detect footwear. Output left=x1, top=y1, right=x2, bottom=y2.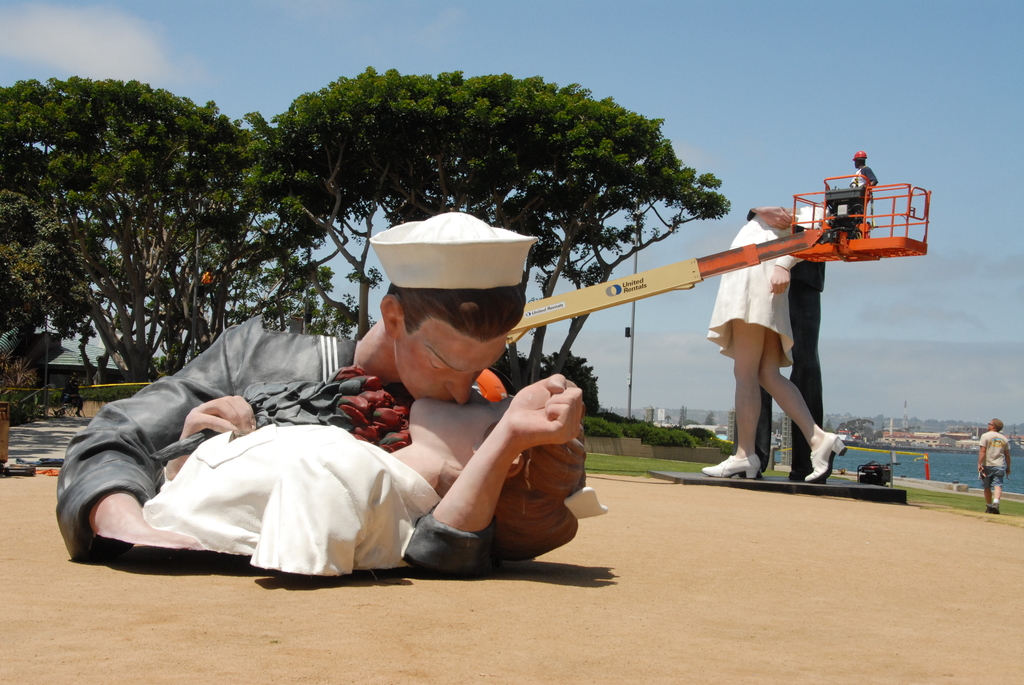
left=992, top=504, right=1002, bottom=516.
